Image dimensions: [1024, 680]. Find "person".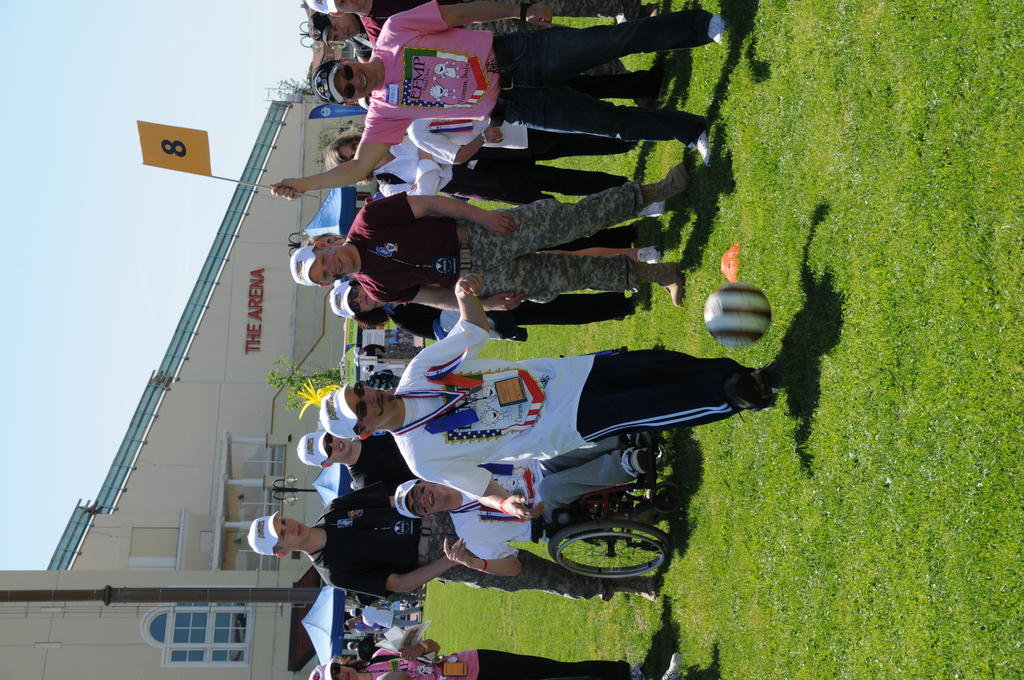
[left=349, top=631, right=413, bottom=660].
